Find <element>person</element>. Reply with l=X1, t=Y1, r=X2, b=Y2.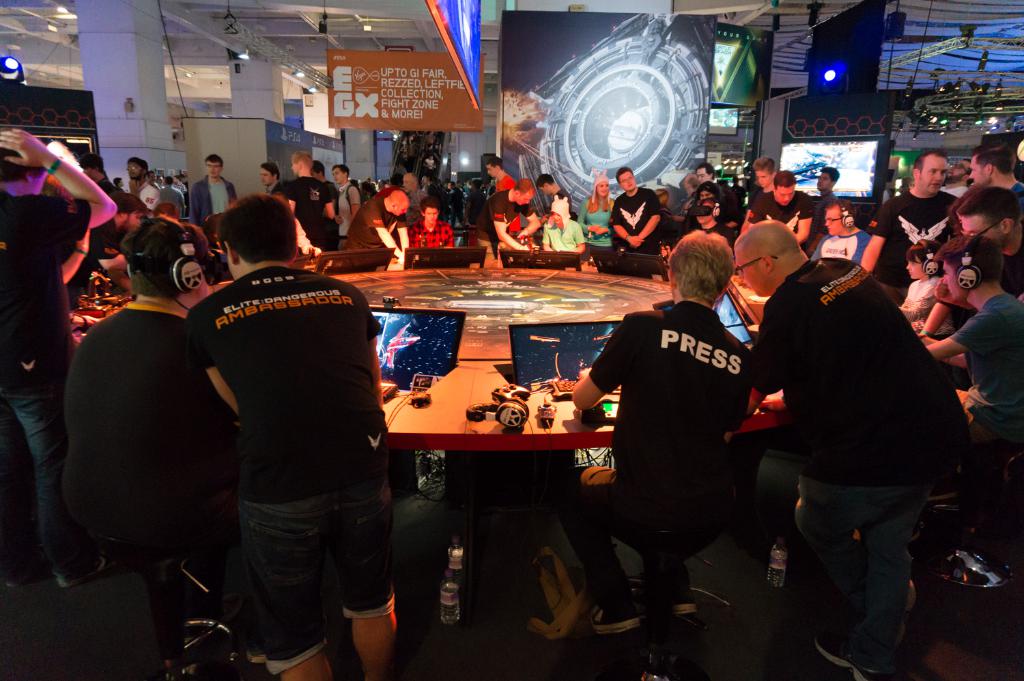
l=474, t=180, r=543, b=258.
